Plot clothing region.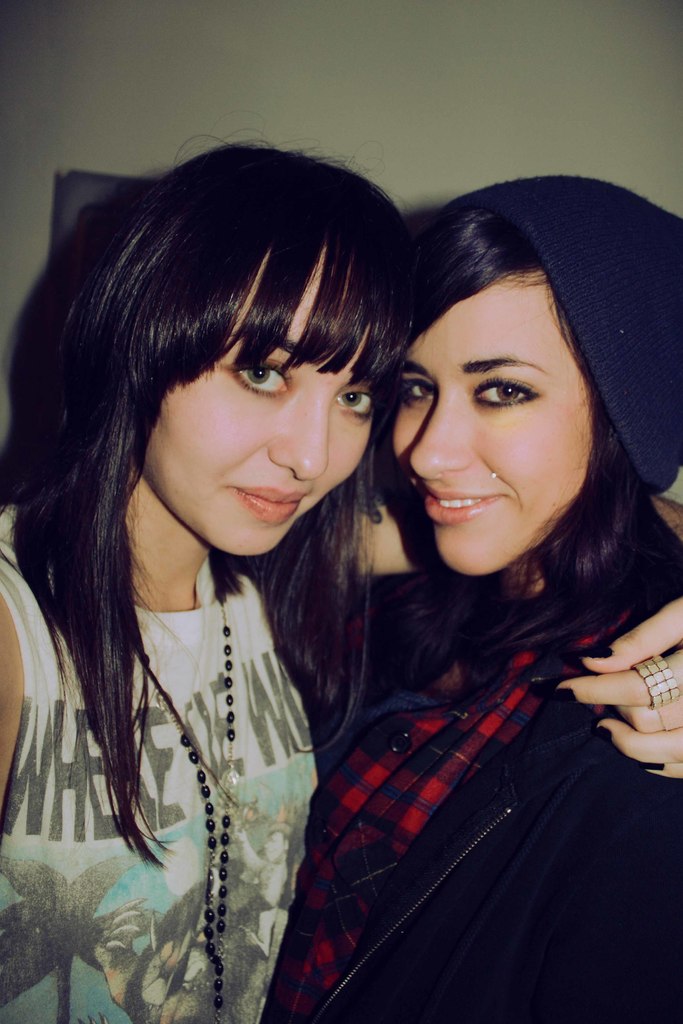
Plotted at <box>0,499,318,1023</box>.
